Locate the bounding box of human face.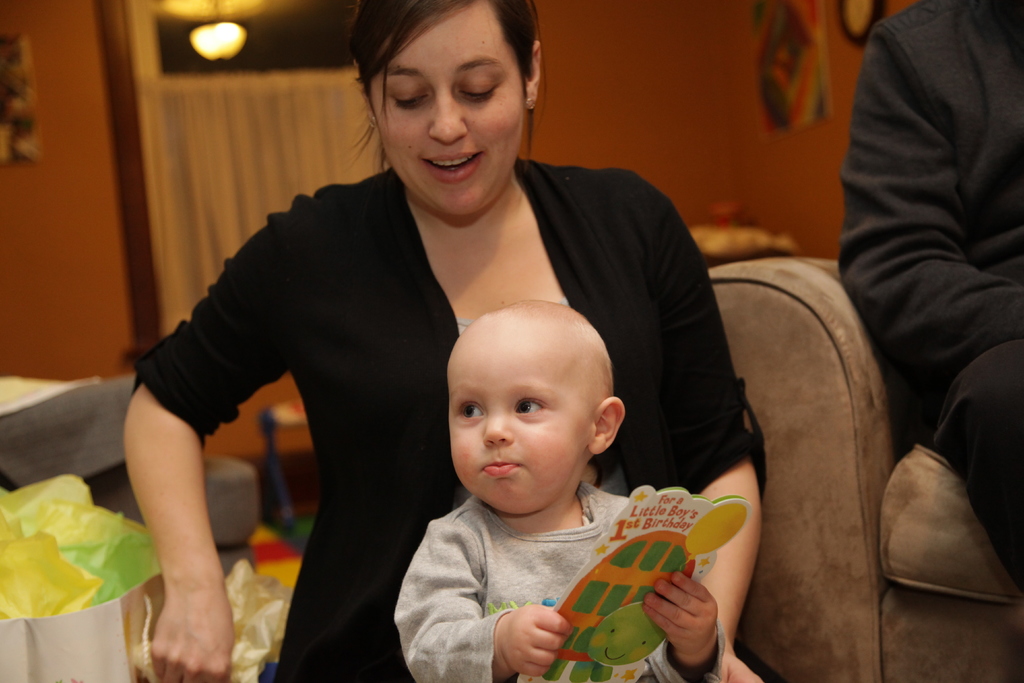
Bounding box: {"left": 440, "top": 327, "right": 591, "bottom": 514}.
